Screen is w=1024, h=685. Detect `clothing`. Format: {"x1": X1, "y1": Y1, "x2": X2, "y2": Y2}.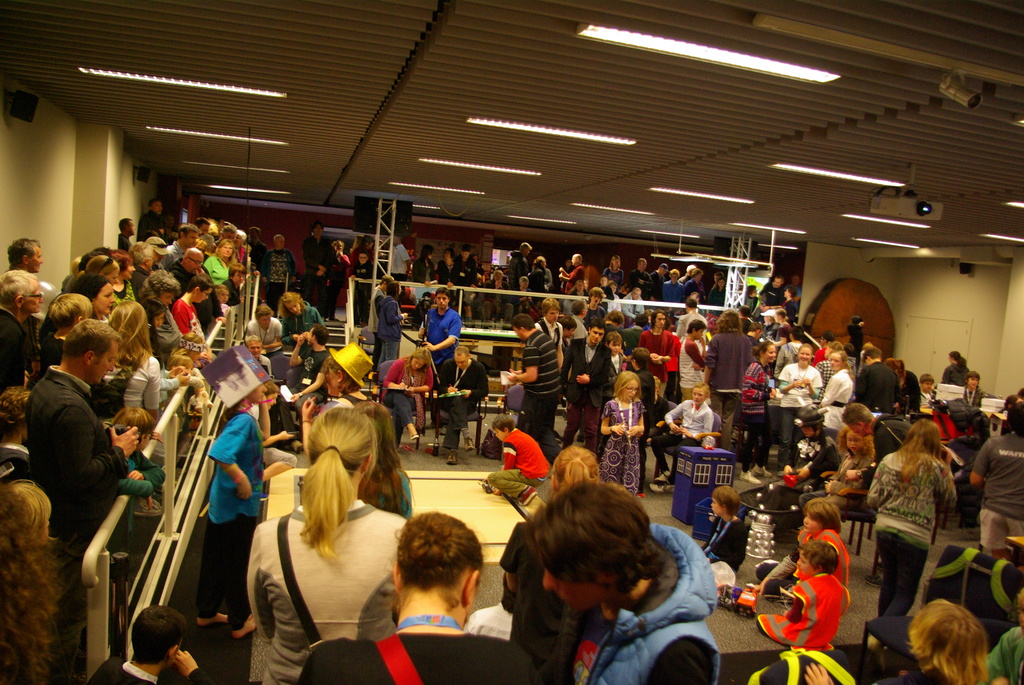
{"x1": 976, "y1": 425, "x2": 1023, "y2": 559}.
